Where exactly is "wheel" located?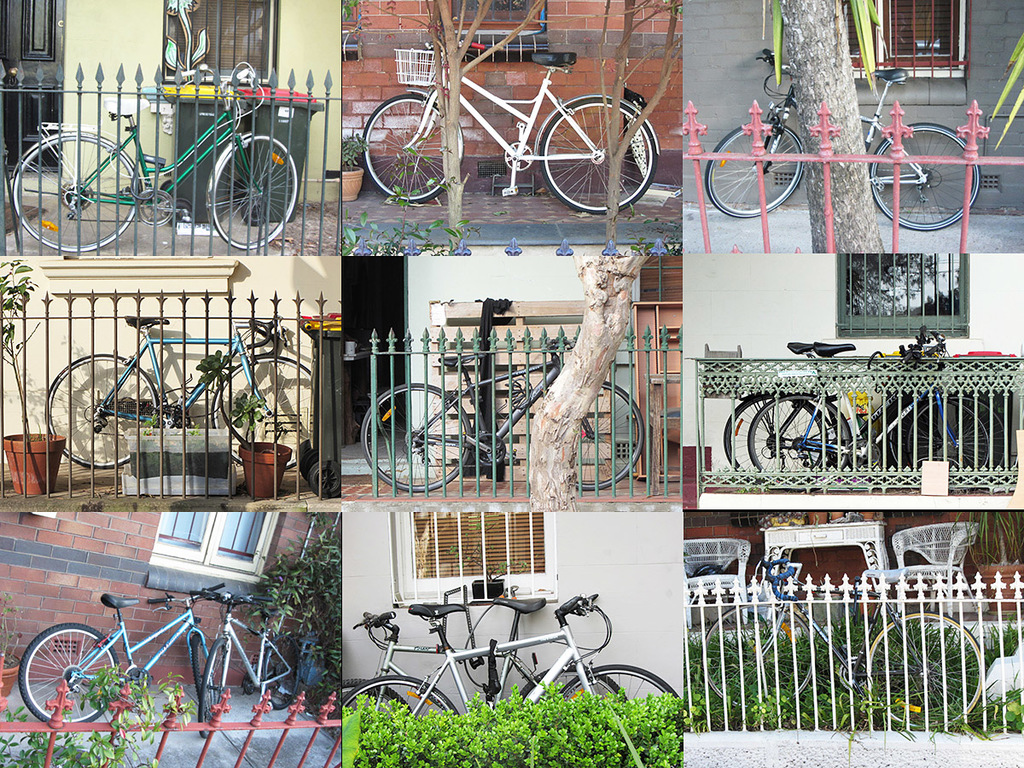
Its bounding box is (554, 670, 678, 709).
